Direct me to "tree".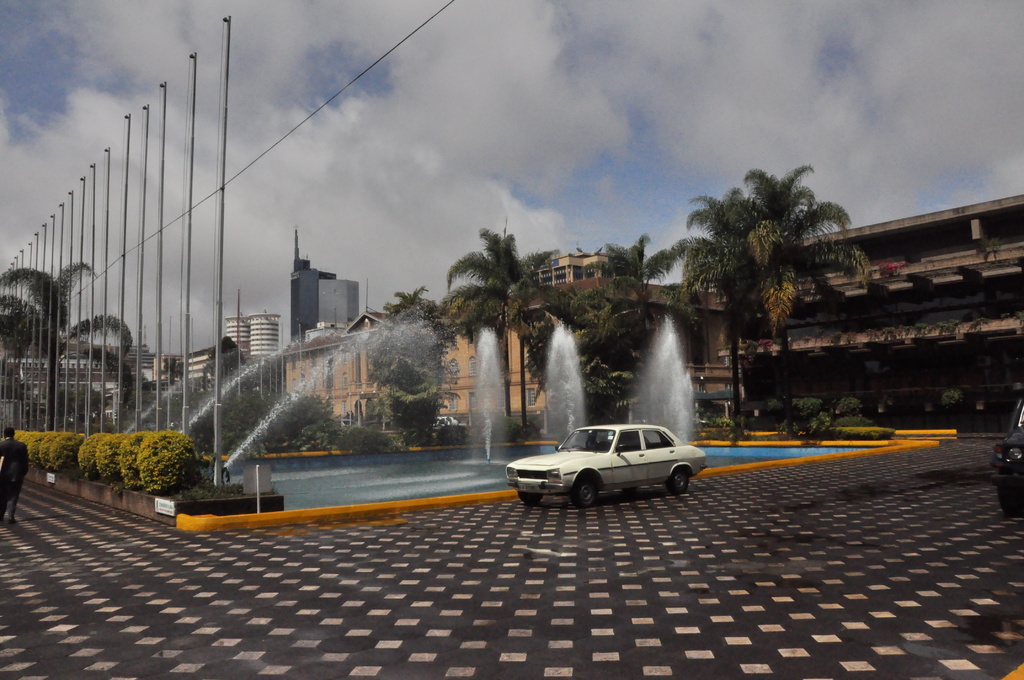
Direction: box(440, 227, 550, 429).
